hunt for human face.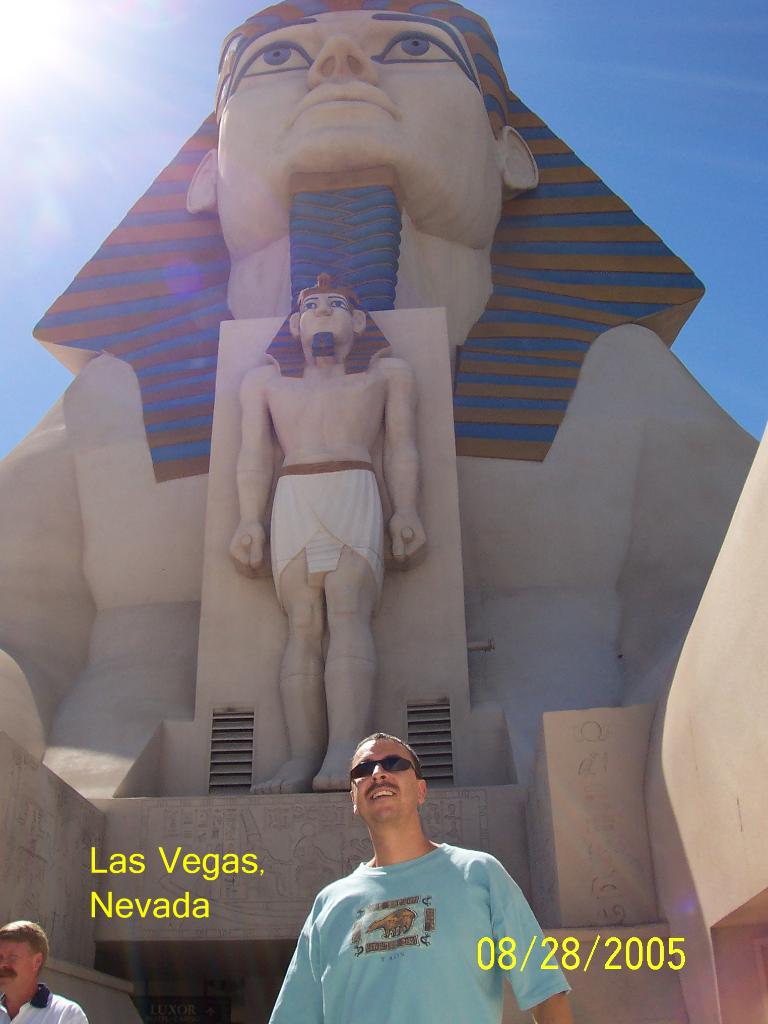
Hunted down at bbox=[353, 742, 412, 821].
